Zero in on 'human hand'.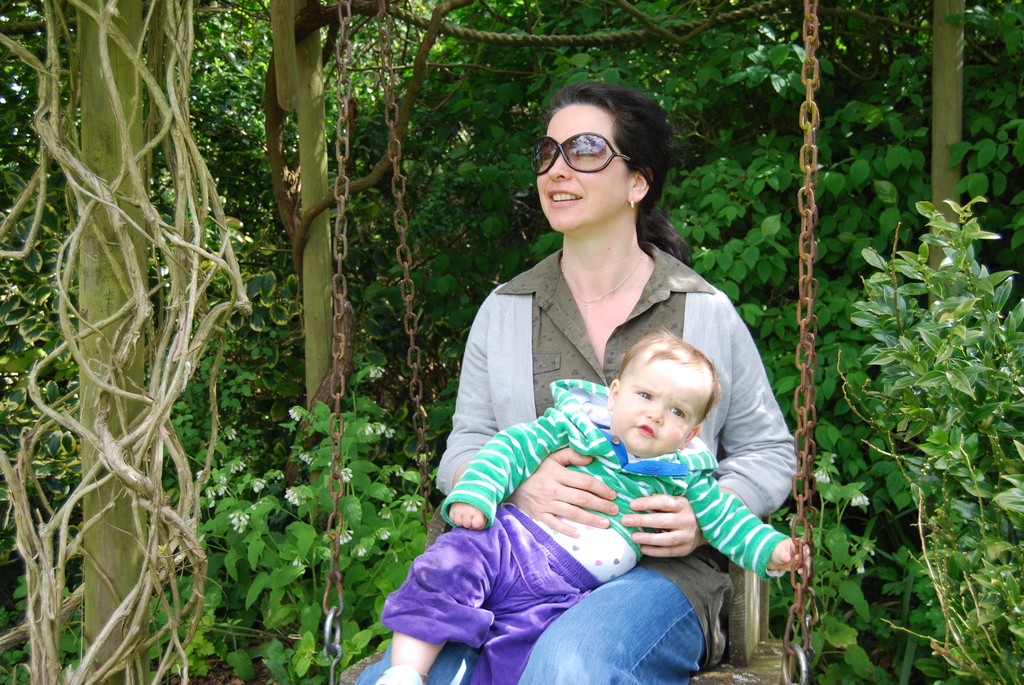
Zeroed in: 620, 491, 704, 563.
